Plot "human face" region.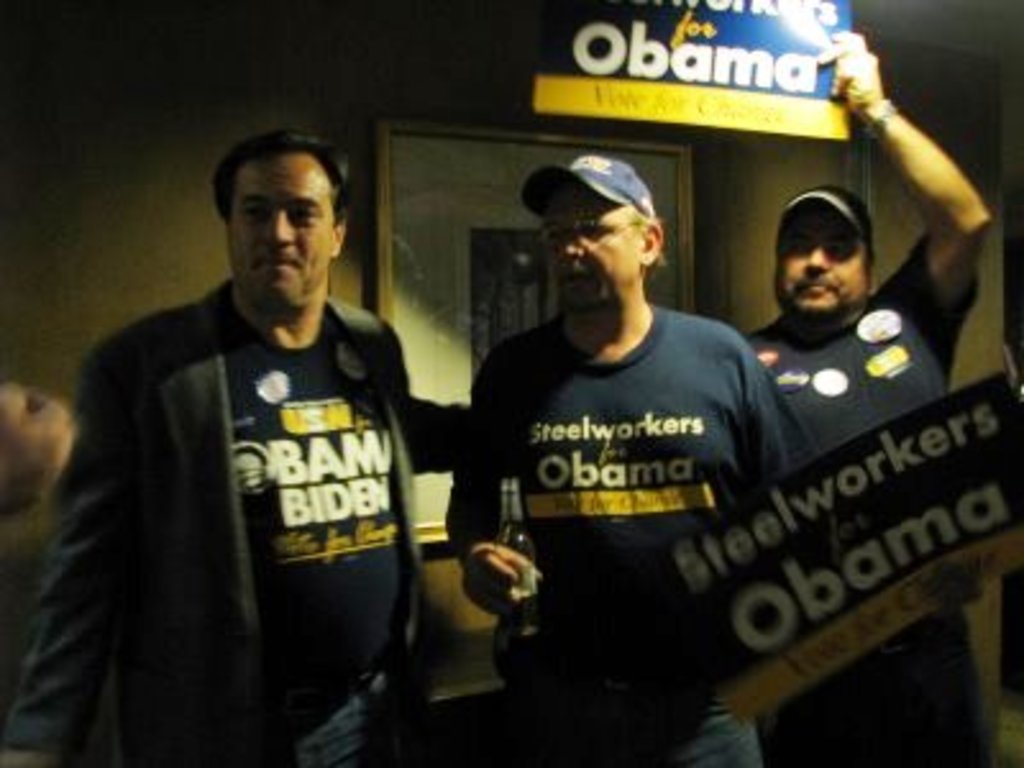
Plotted at <bbox>225, 159, 335, 307</bbox>.
